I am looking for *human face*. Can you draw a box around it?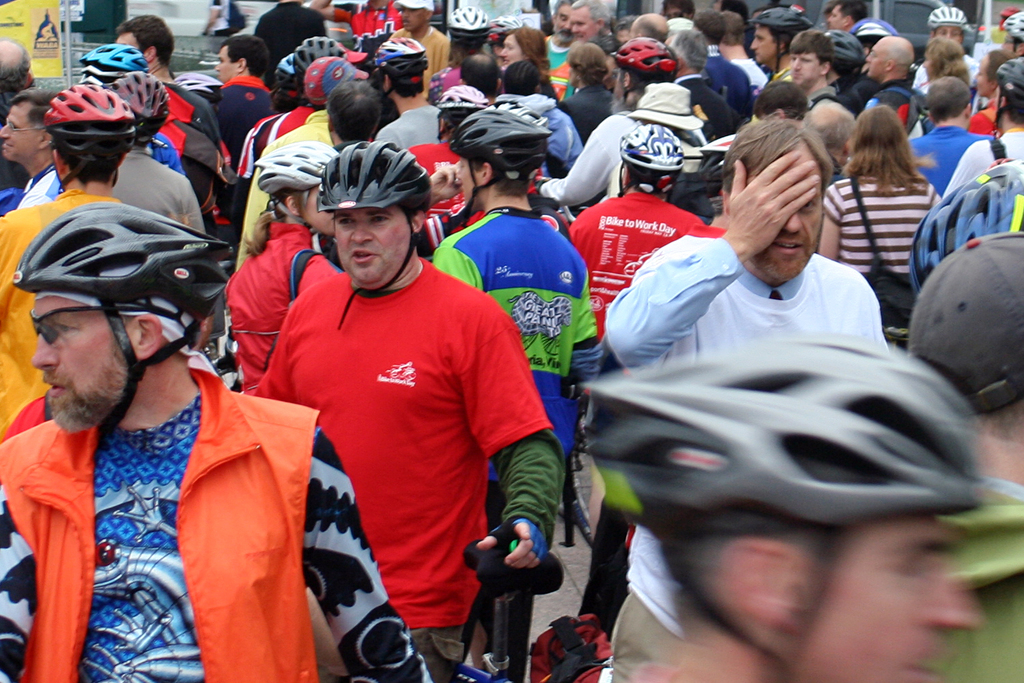
Sure, the bounding box is [451, 155, 479, 208].
